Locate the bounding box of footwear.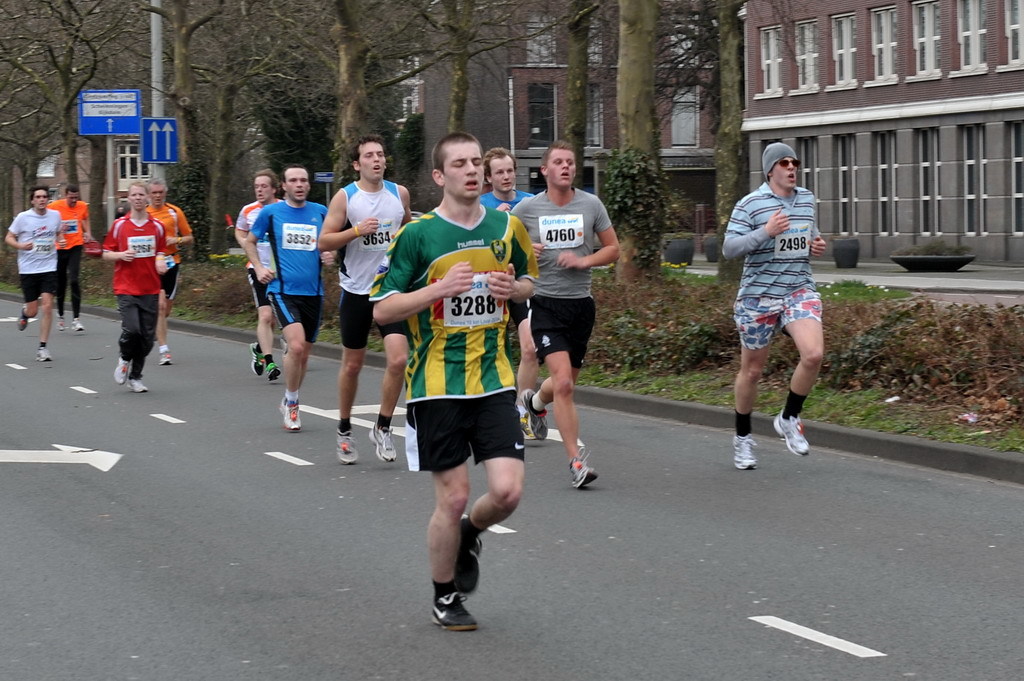
Bounding box: {"left": 767, "top": 409, "right": 809, "bottom": 458}.
